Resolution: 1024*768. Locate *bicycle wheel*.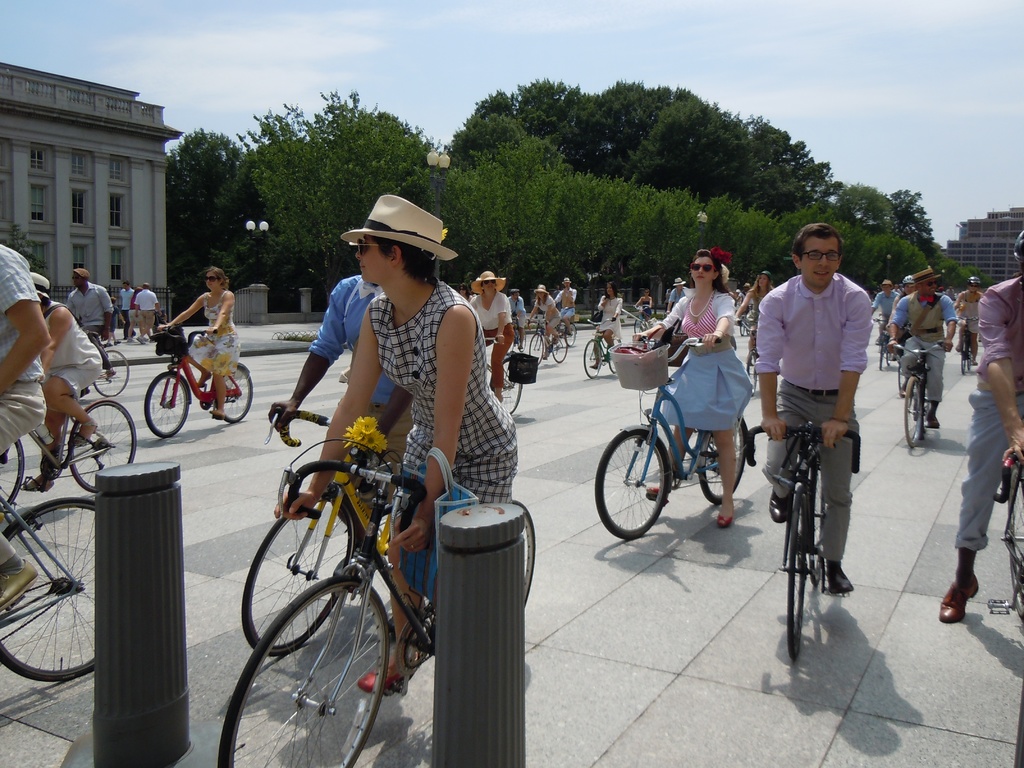
[x1=1, y1=499, x2=98, y2=705].
